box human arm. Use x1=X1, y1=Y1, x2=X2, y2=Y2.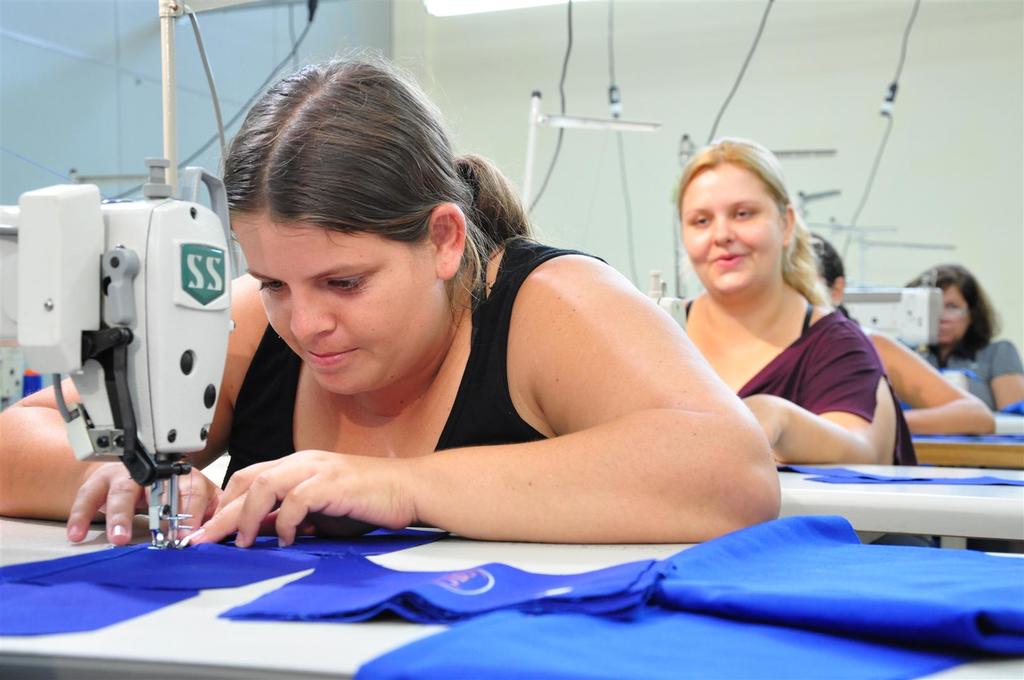
x1=989, y1=339, x2=1023, y2=414.
